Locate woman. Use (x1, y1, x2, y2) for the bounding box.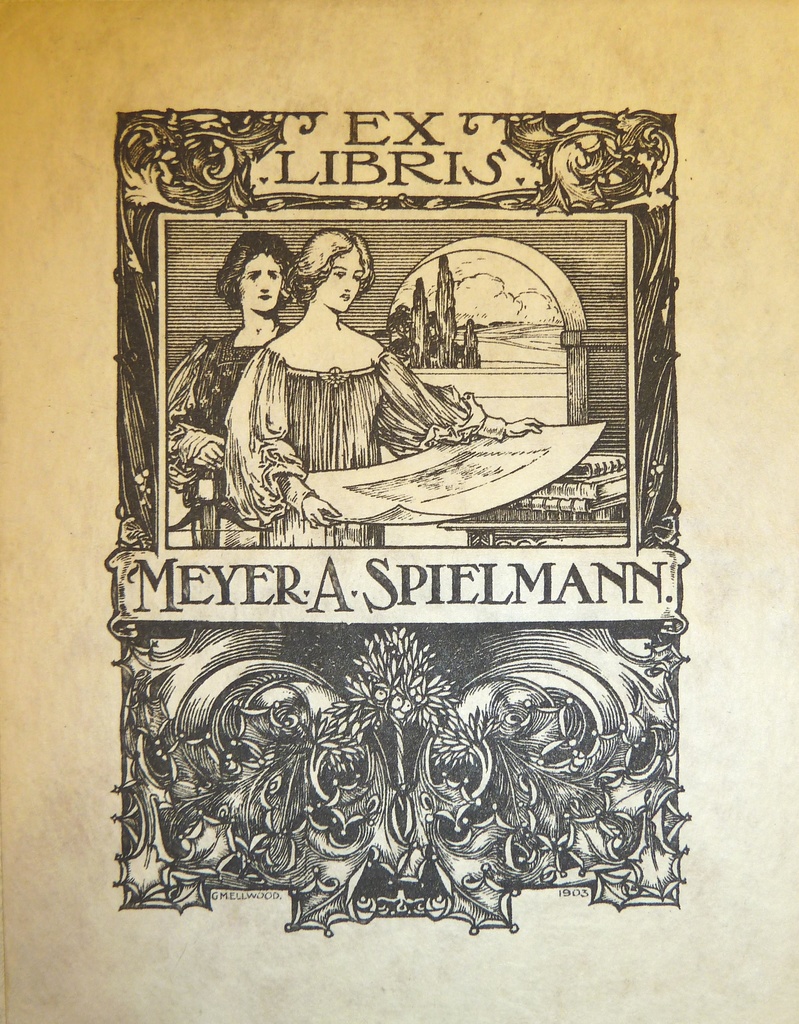
(226, 228, 544, 543).
